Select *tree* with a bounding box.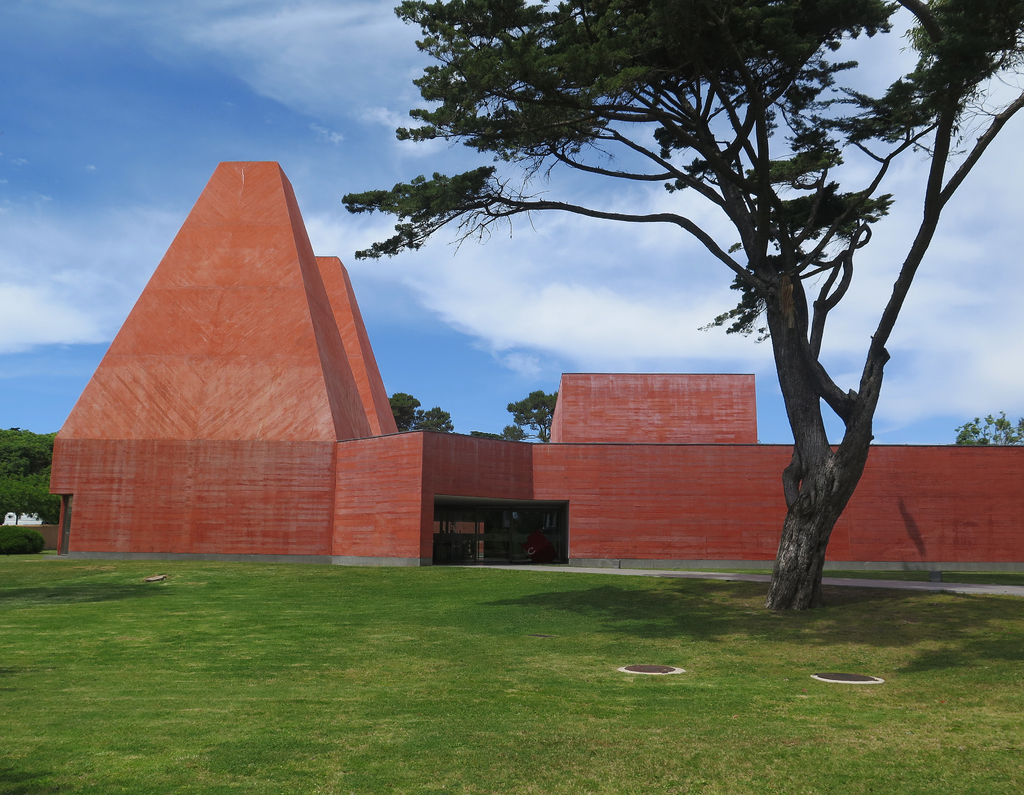
502,392,561,443.
